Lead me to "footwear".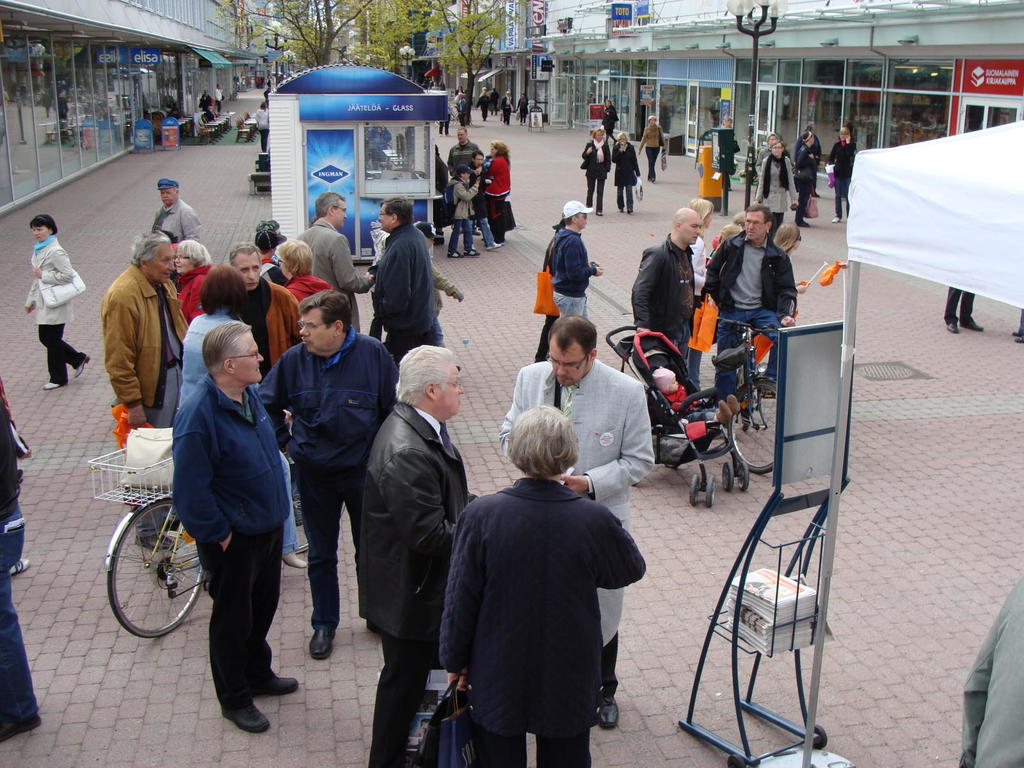
Lead to box=[644, 177, 655, 186].
